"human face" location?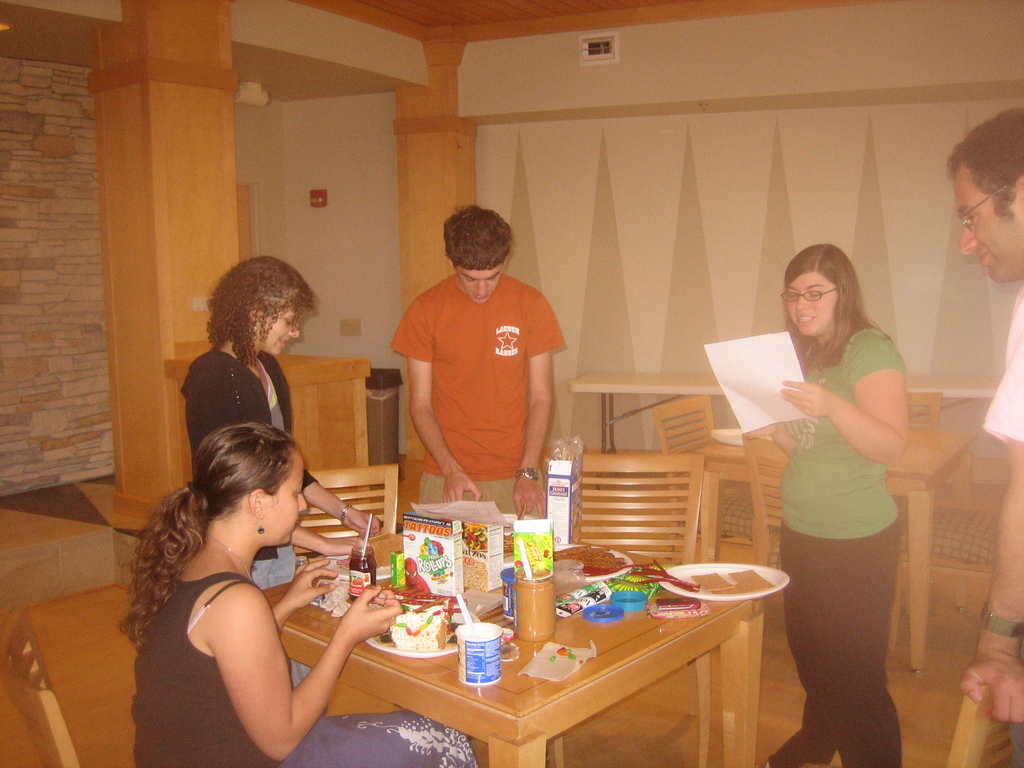
957:170:1023:284
